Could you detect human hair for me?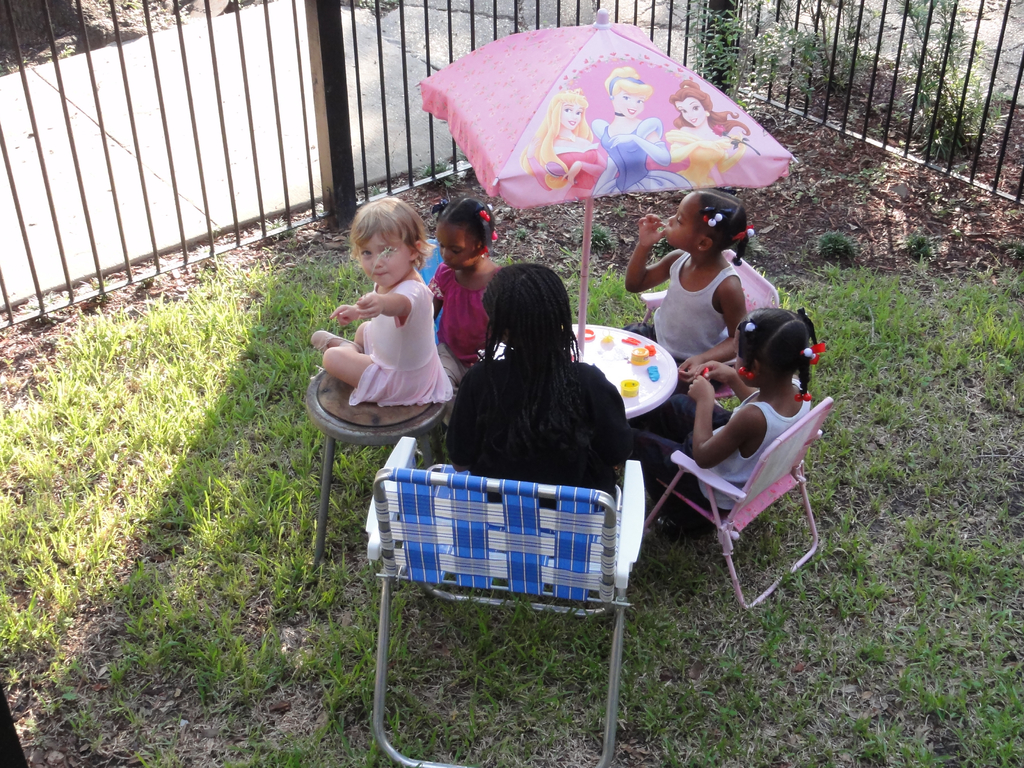
Detection result: [604,63,650,99].
